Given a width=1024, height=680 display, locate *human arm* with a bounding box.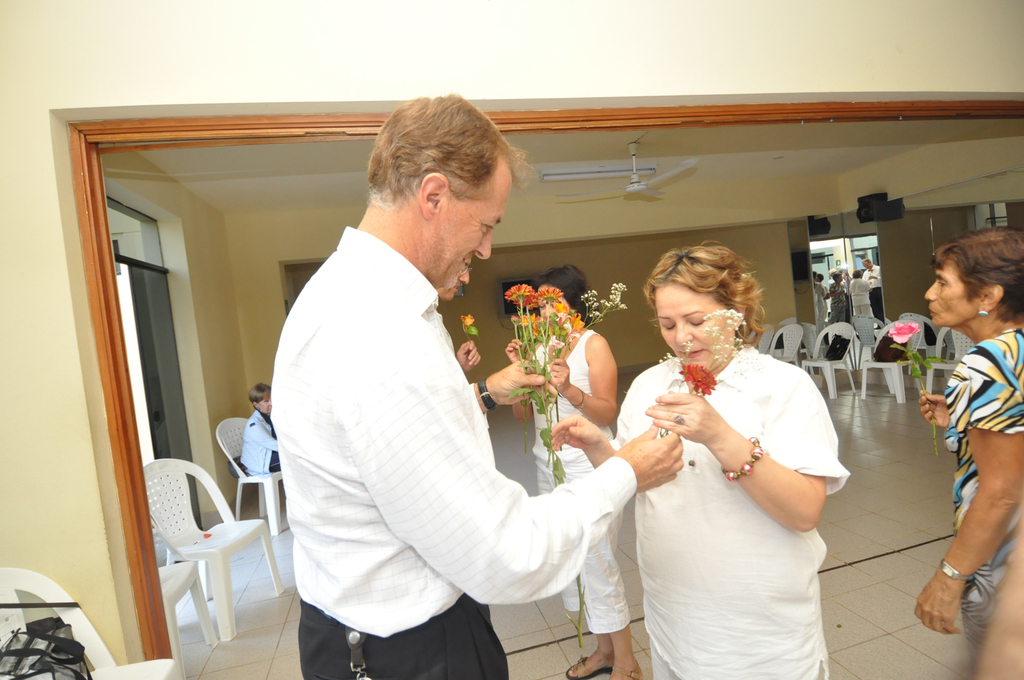
Located: 252/414/284/457.
